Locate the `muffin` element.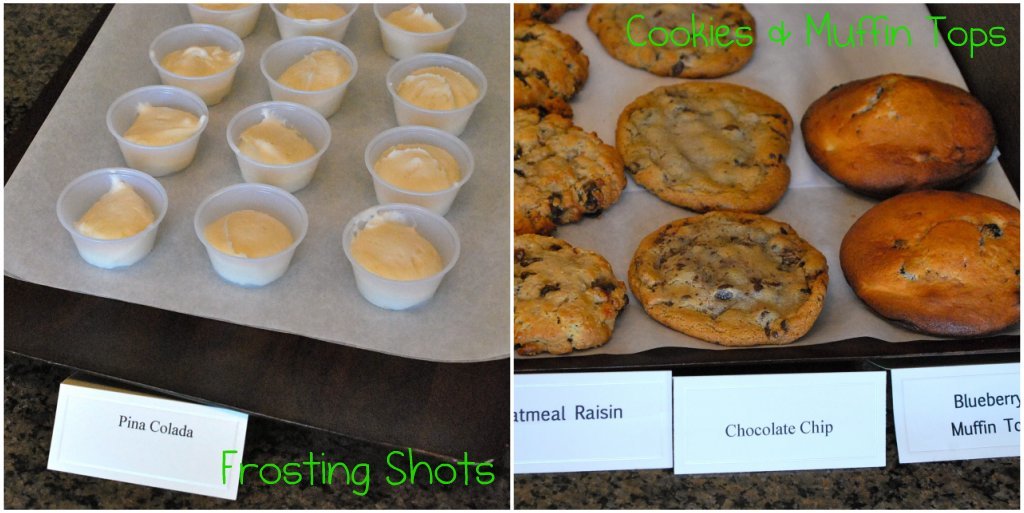
Element bbox: locate(837, 187, 1023, 341).
